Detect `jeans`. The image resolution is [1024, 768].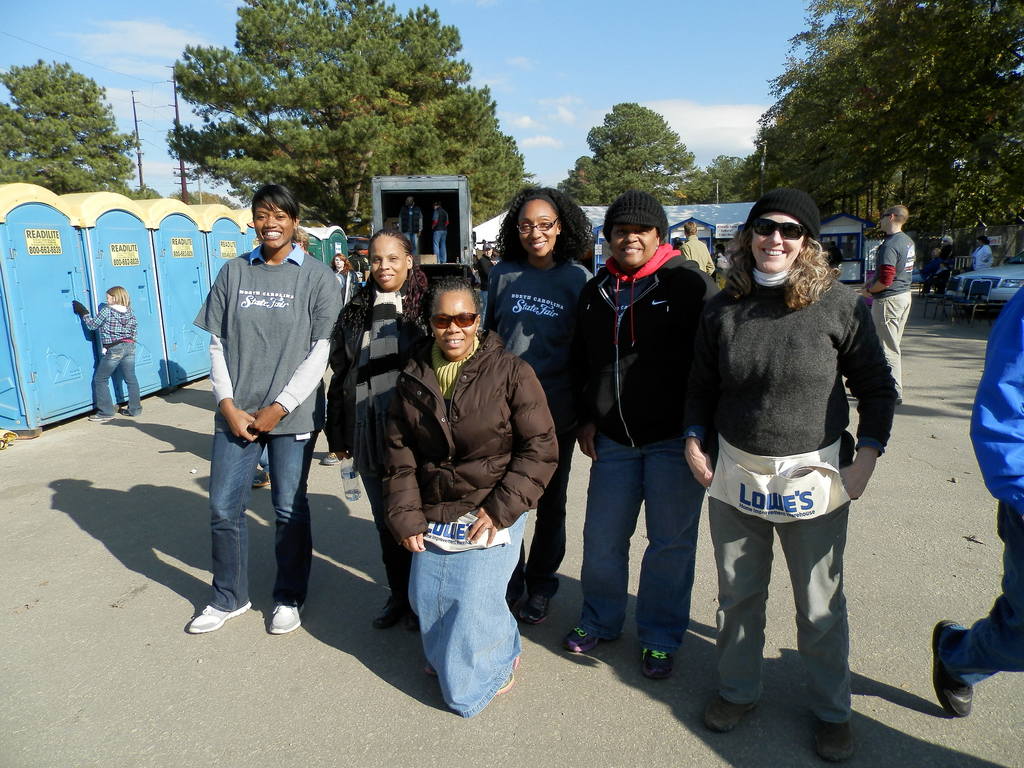
[581,430,707,646].
